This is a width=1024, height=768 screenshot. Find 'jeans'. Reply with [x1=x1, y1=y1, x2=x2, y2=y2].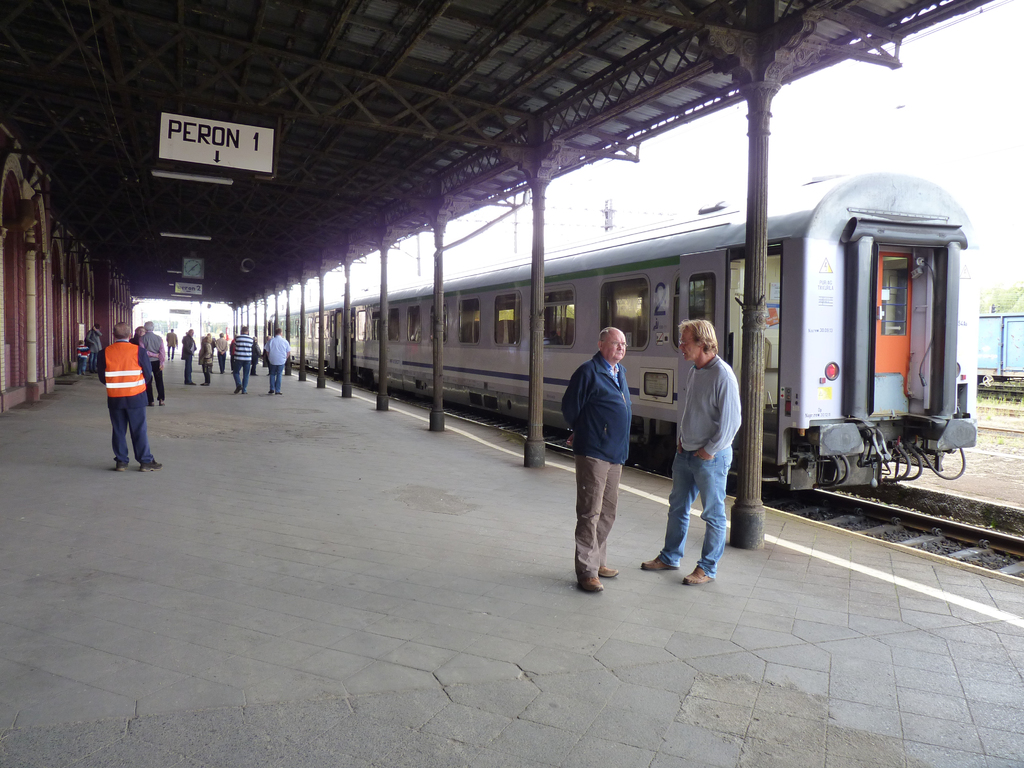
[x1=661, y1=418, x2=743, y2=595].
